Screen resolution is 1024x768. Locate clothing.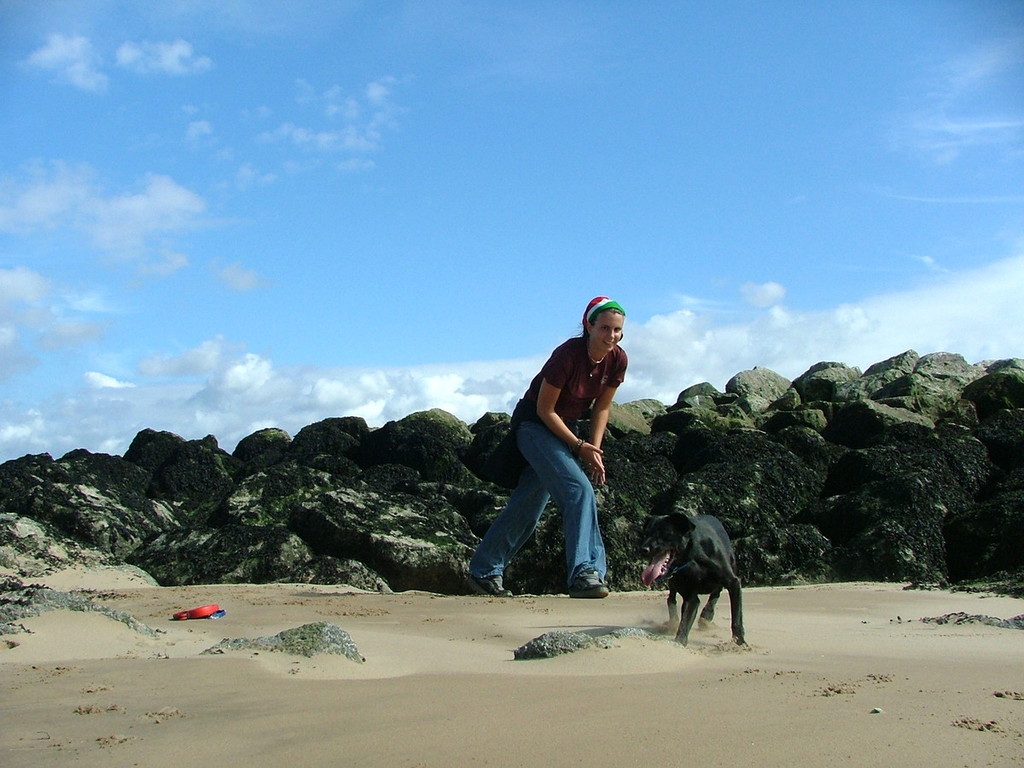
detection(501, 310, 637, 570).
